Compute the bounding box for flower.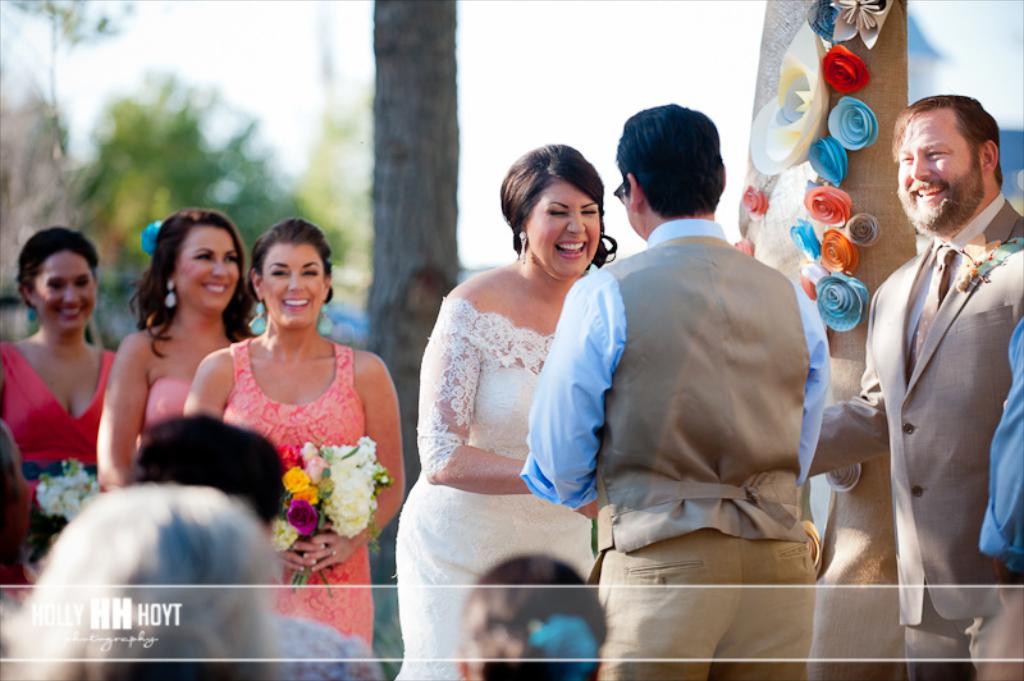
bbox(285, 495, 315, 541).
